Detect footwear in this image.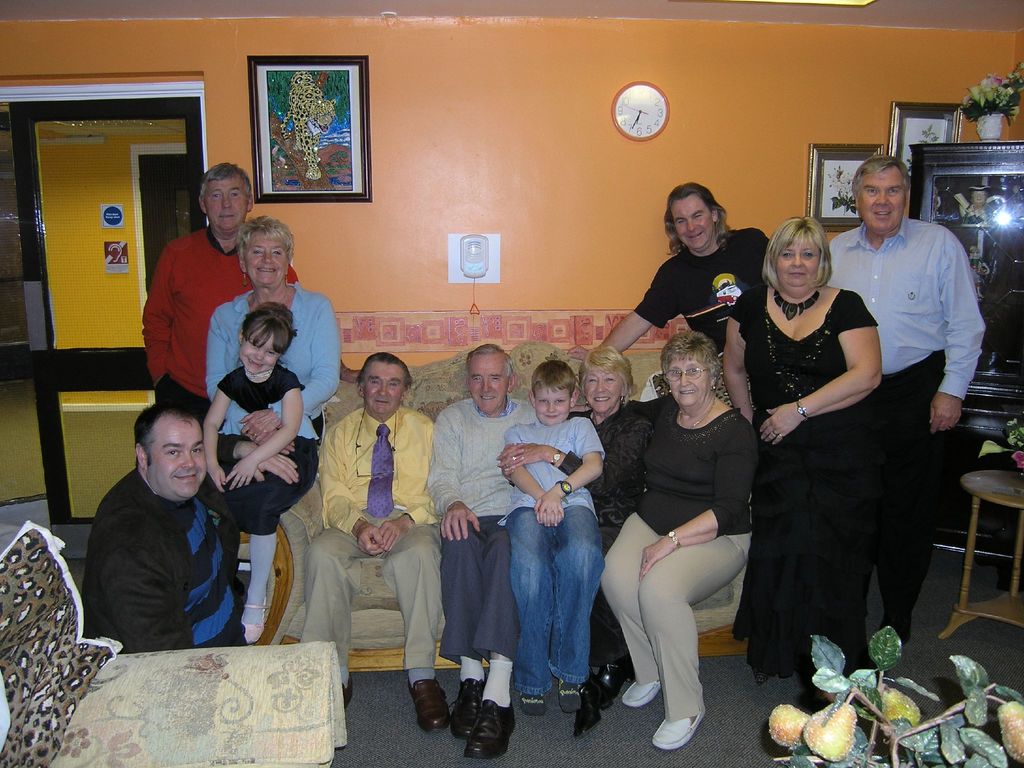
Detection: detection(238, 595, 269, 642).
